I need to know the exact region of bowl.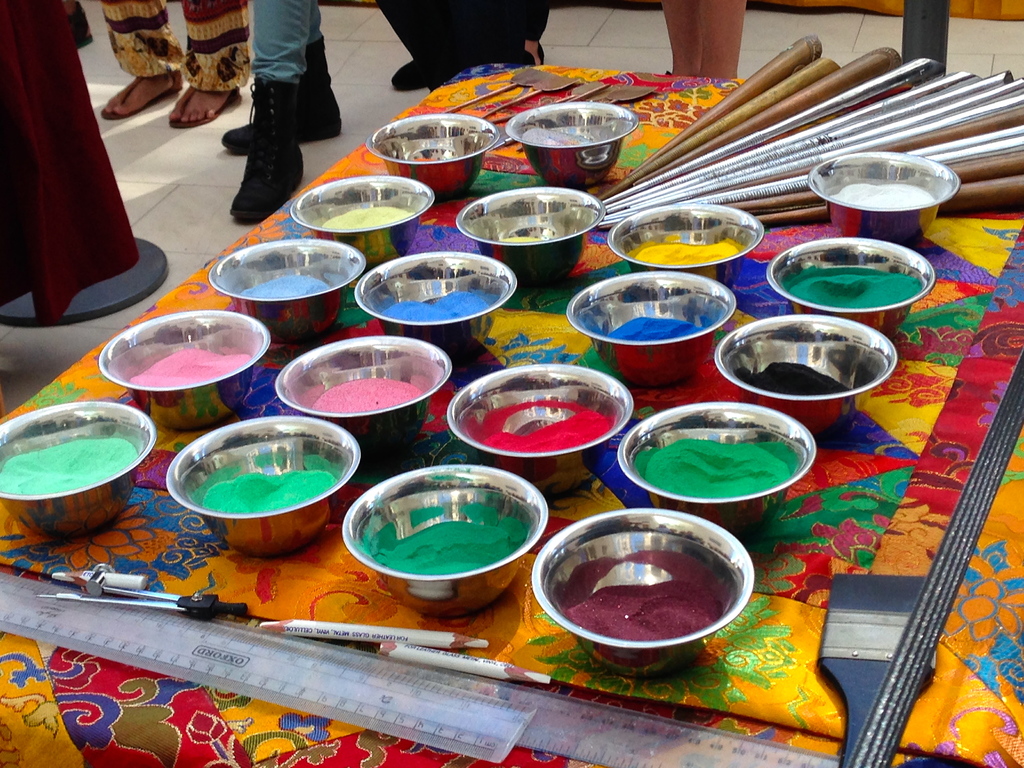
Region: (765,237,936,341).
